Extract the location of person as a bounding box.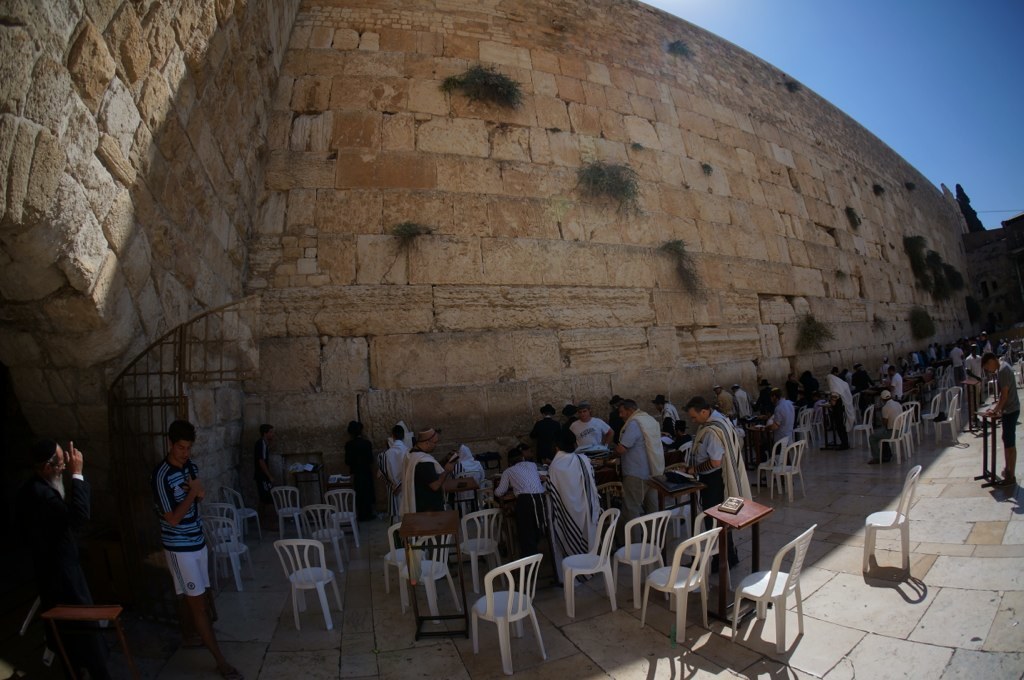
[left=3, top=427, right=90, bottom=603].
